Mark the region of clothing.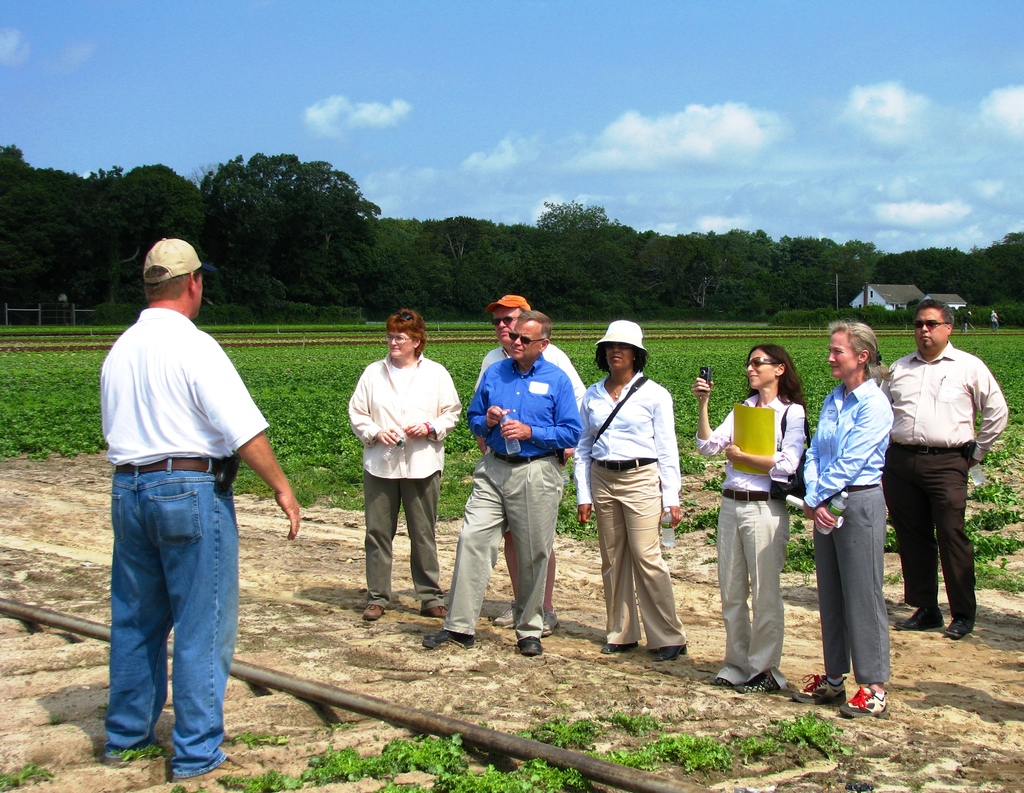
Region: 814/498/893/689.
